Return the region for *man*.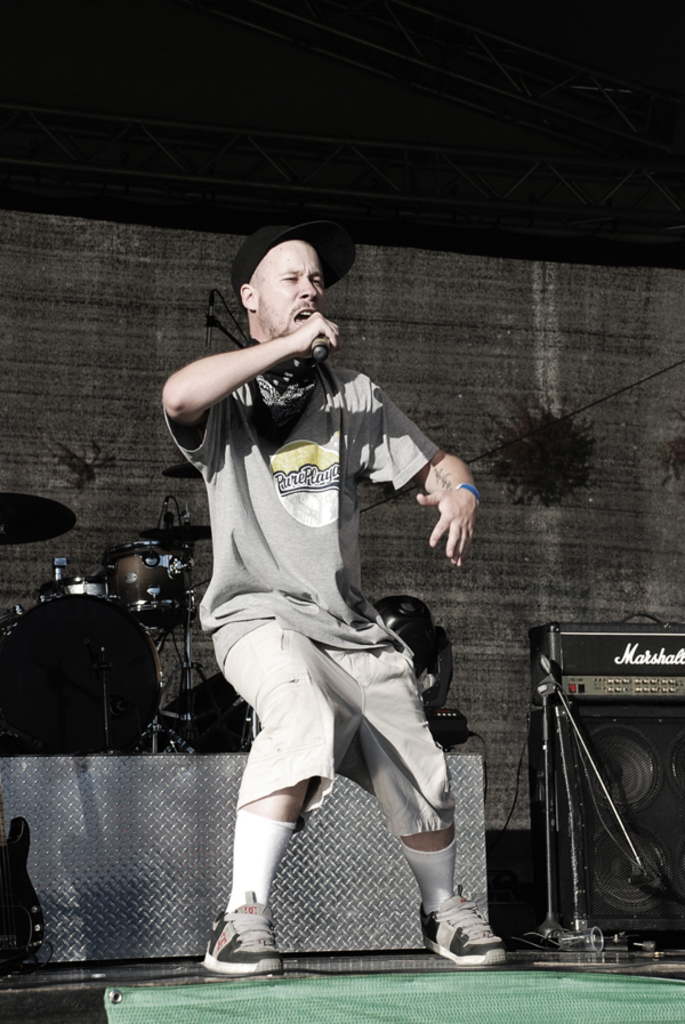
locate(159, 229, 500, 969).
